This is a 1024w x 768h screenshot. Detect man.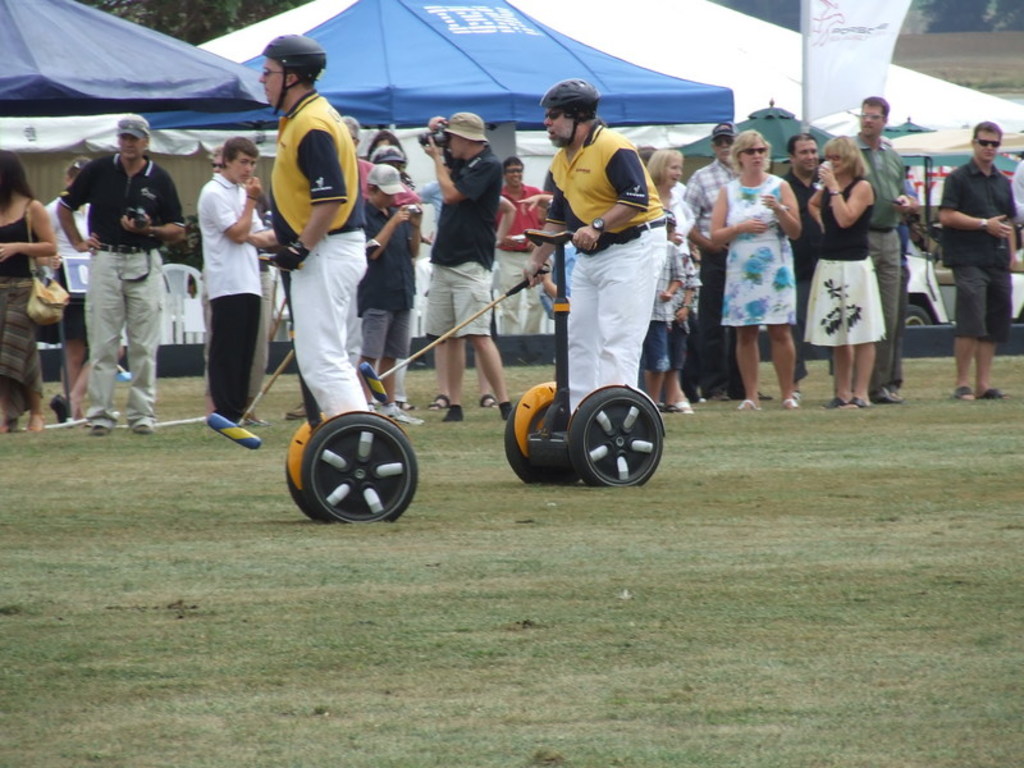
detection(1011, 159, 1023, 228).
